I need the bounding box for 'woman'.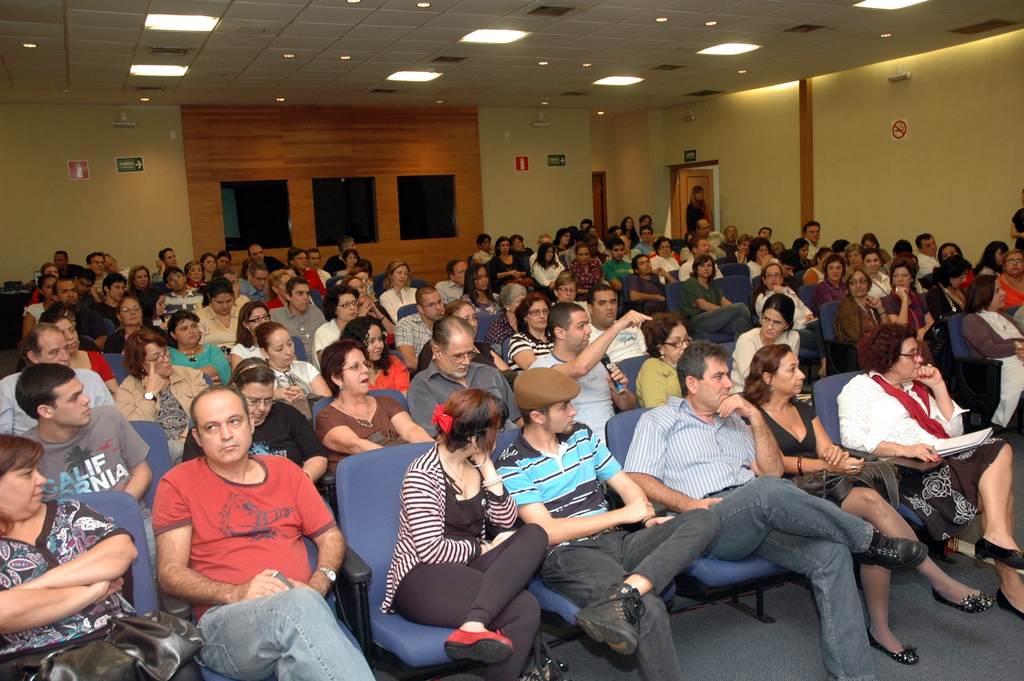
Here it is: left=812, top=250, right=858, bottom=304.
